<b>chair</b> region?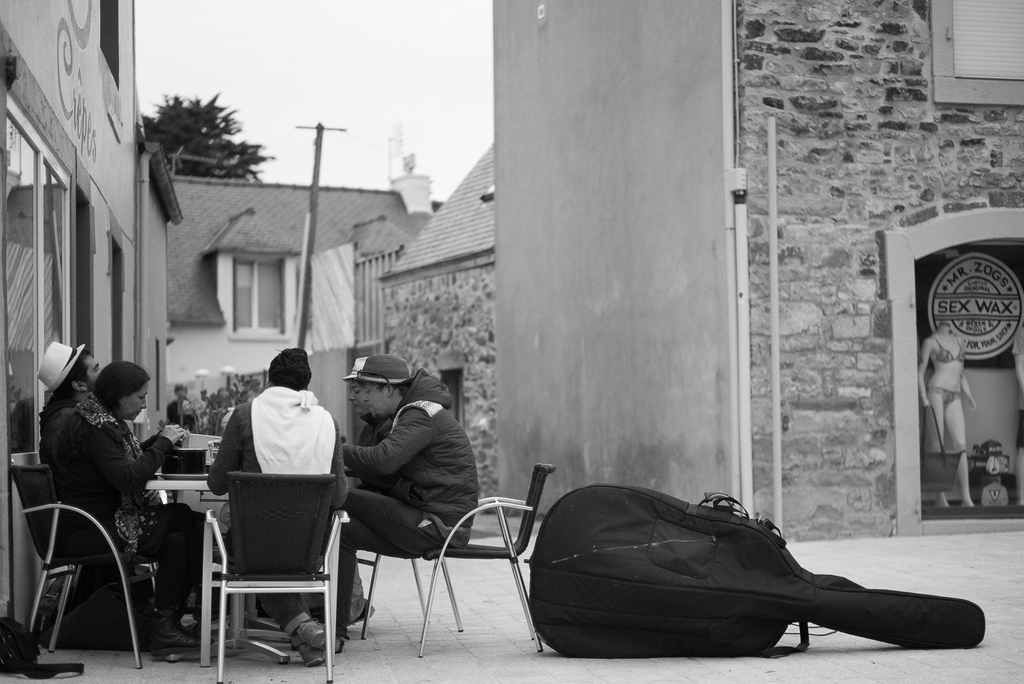
(184, 443, 351, 683)
